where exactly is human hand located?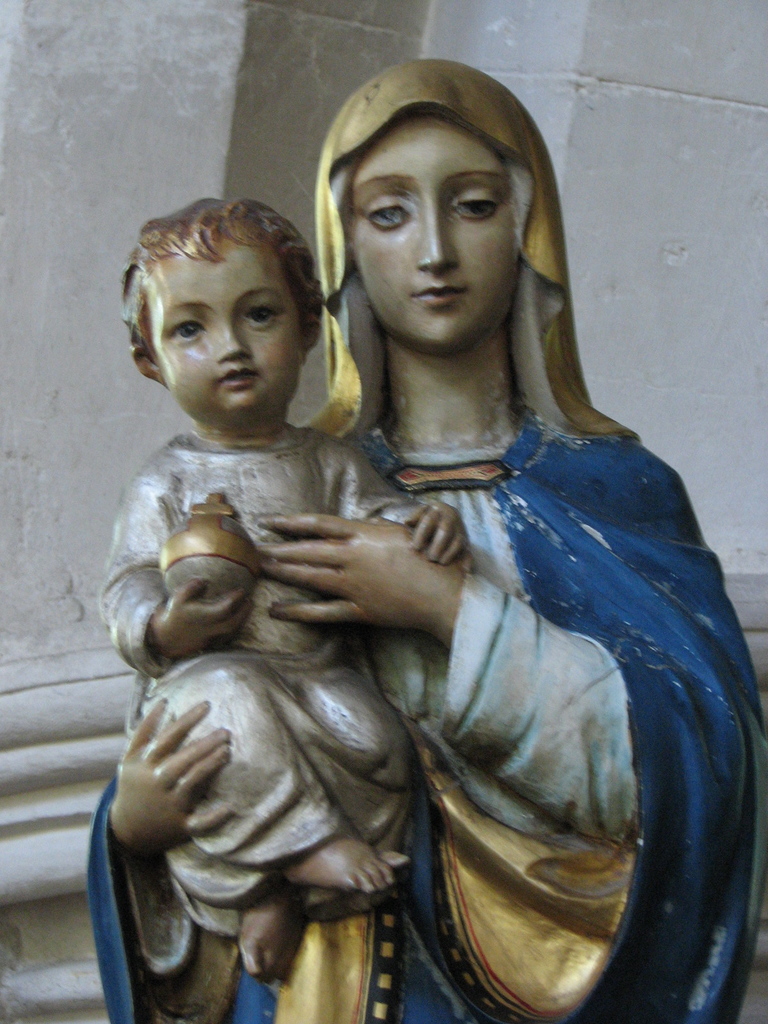
Its bounding box is box=[150, 577, 252, 659].
